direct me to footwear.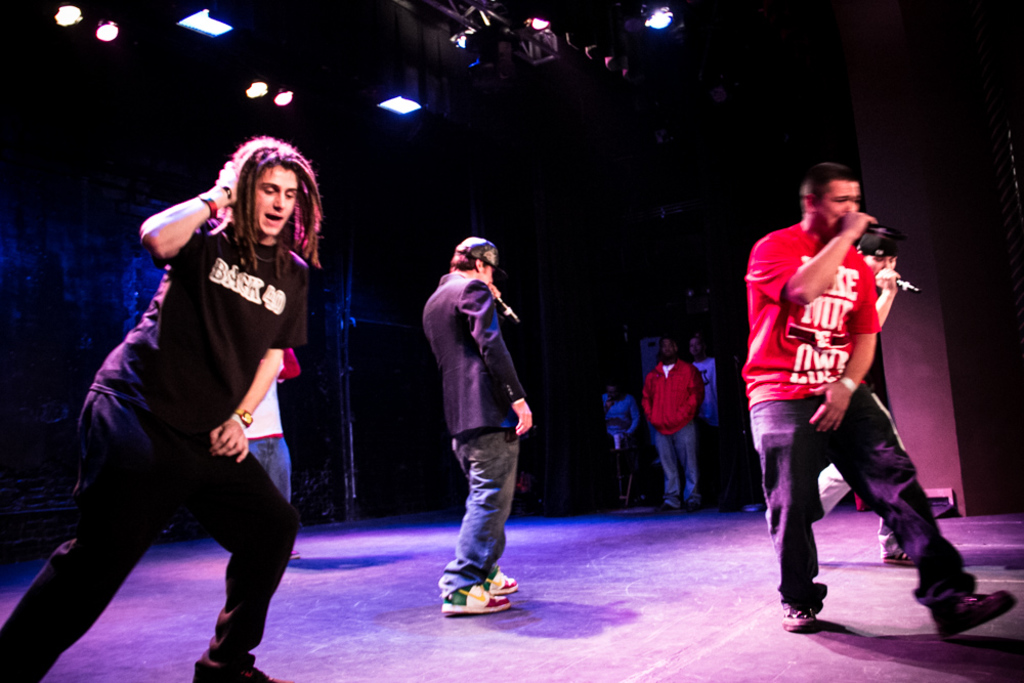
Direction: rect(684, 499, 702, 512).
